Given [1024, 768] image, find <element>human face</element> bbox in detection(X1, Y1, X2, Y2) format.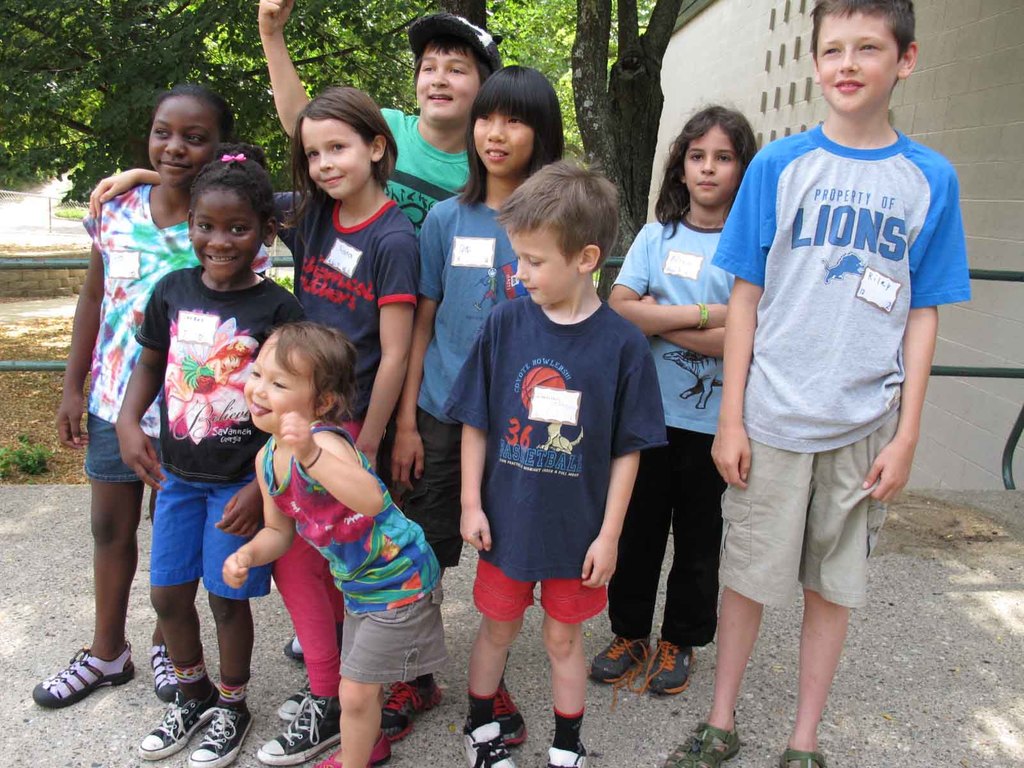
detection(474, 111, 537, 175).
